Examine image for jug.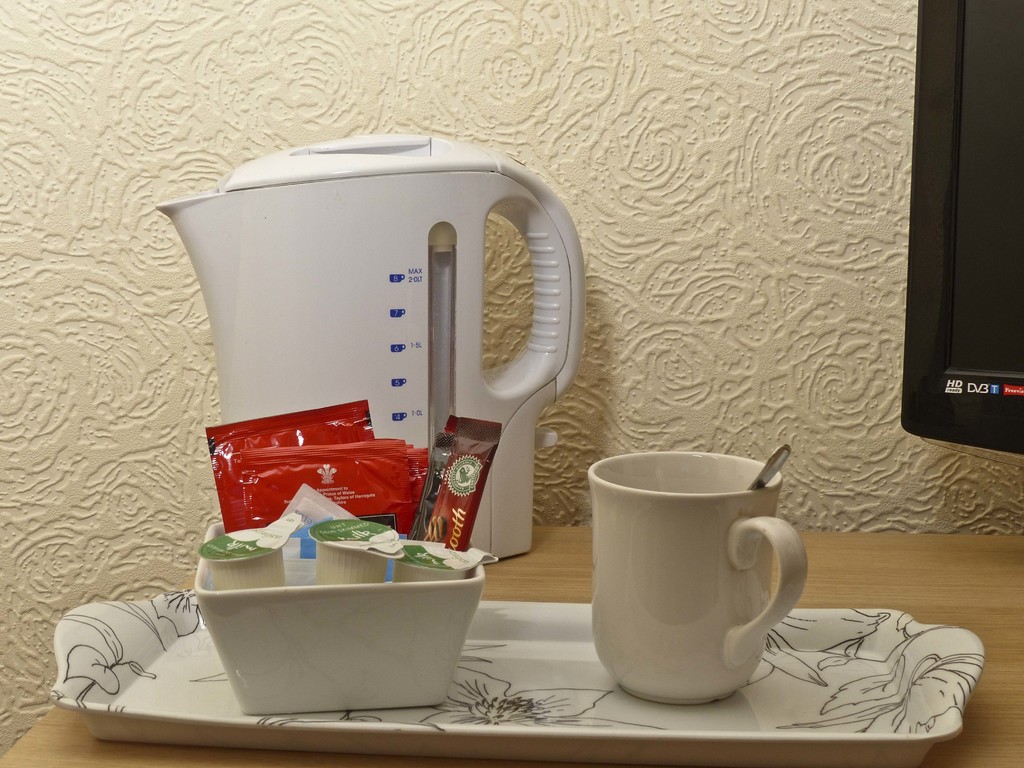
Examination result: 153 129 589 556.
